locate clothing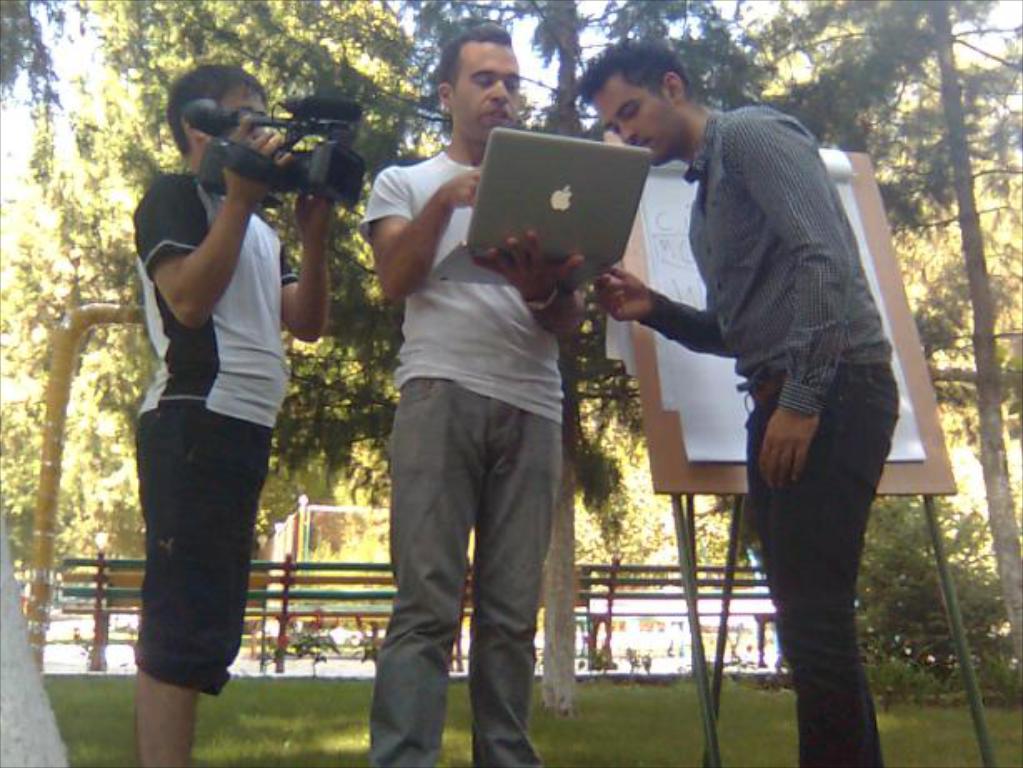
l=358, t=148, r=566, b=766
